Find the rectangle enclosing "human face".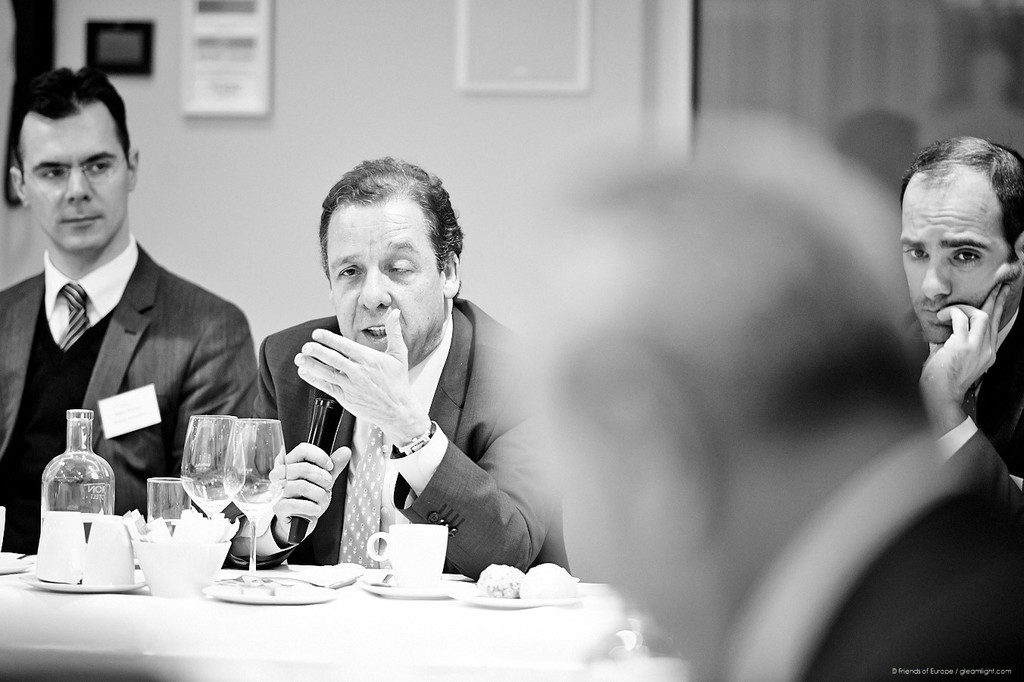
region(20, 117, 128, 251).
